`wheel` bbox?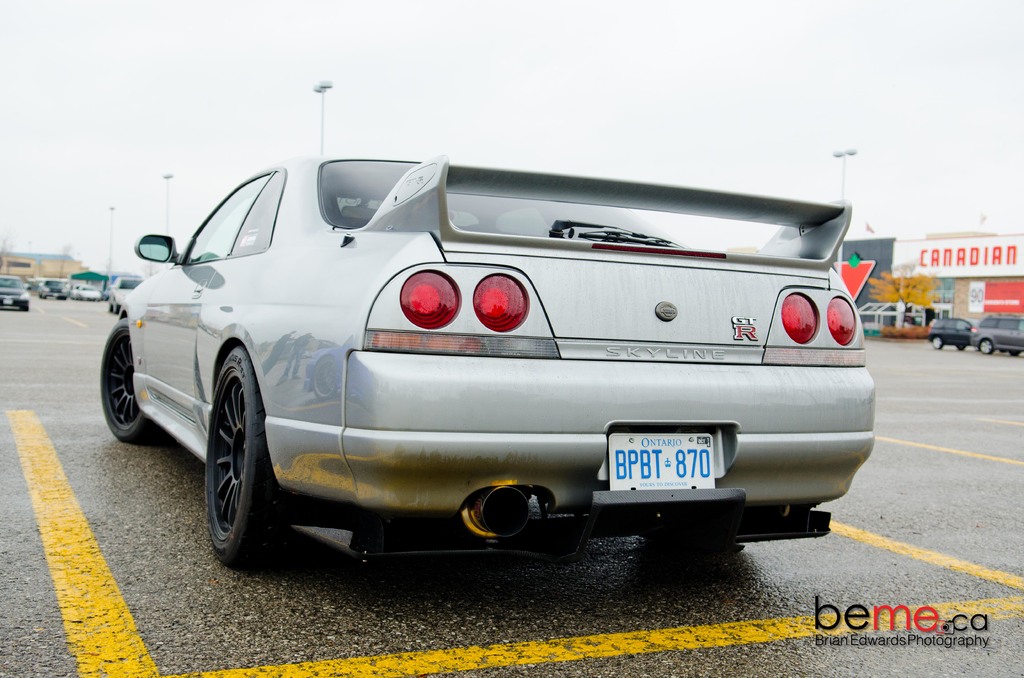
(x1=929, y1=339, x2=945, y2=351)
